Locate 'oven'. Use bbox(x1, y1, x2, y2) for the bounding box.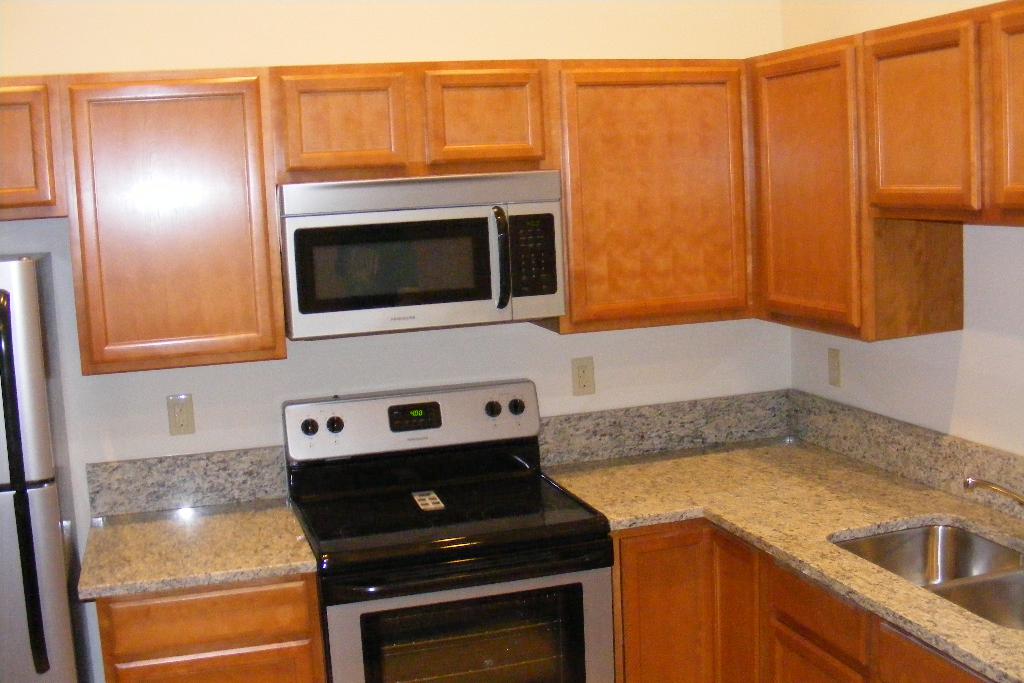
bbox(328, 567, 623, 682).
